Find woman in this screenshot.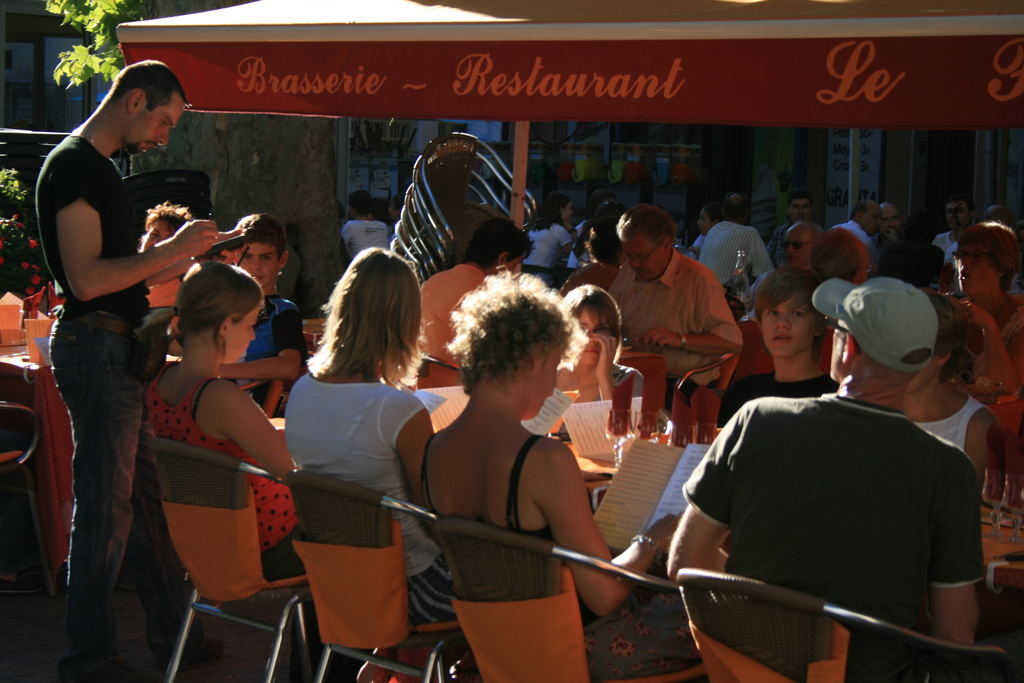
The bounding box for woman is region(283, 241, 435, 630).
